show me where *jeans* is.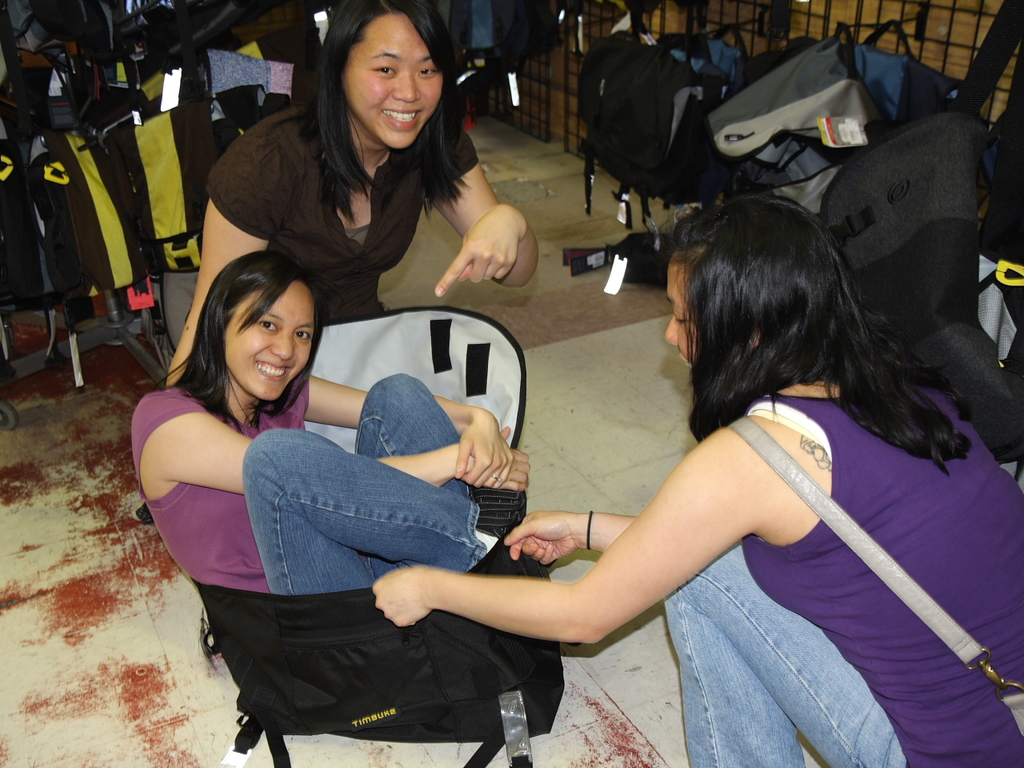
*jeans* is at 242, 373, 486, 600.
